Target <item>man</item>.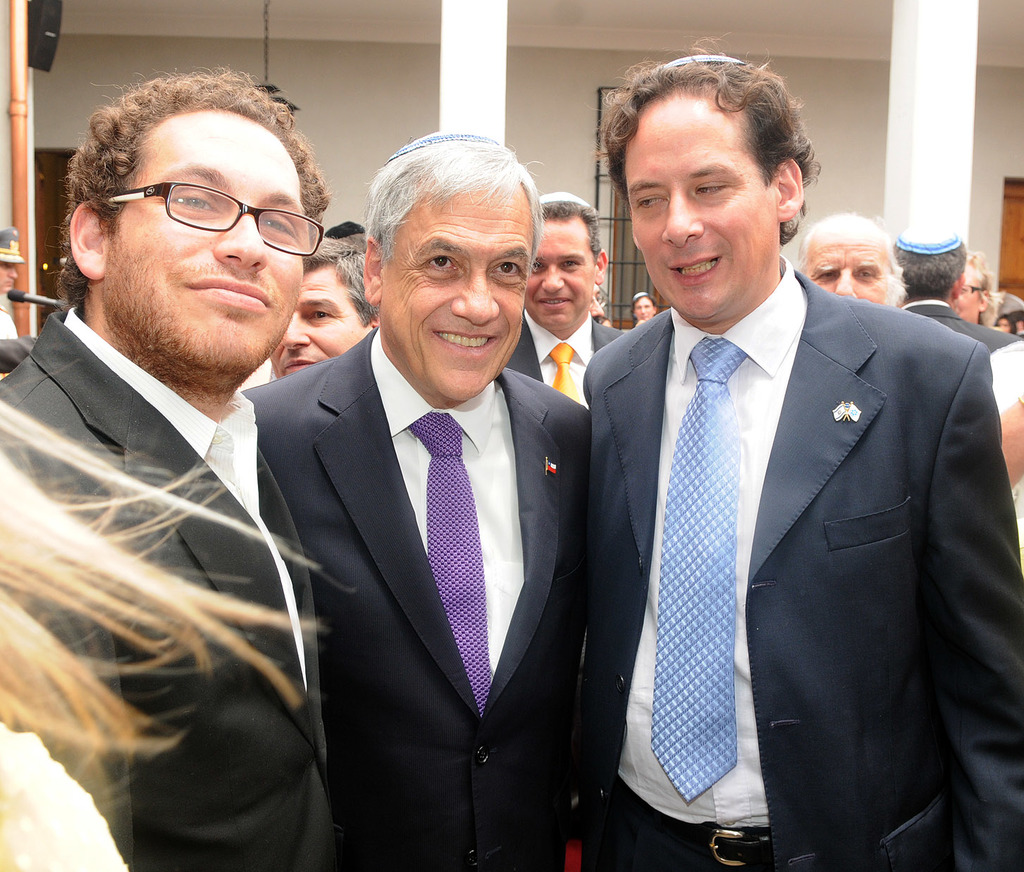
Target region: <region>262, 236, 378, 376</region>.
